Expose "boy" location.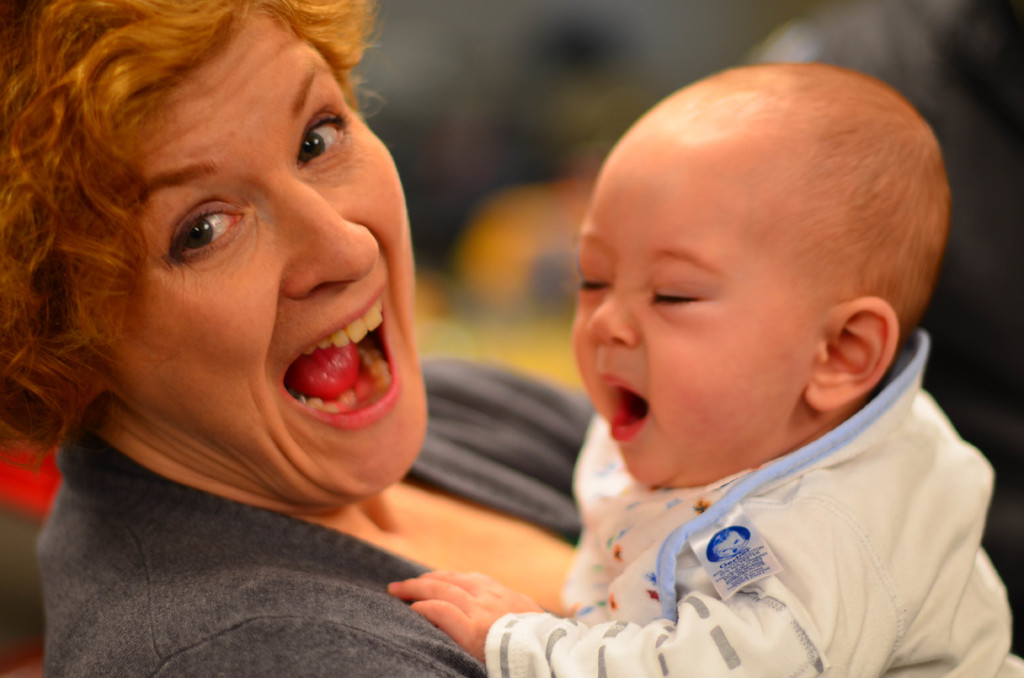
Exposed at detection(387, 63, 1023, 677).
